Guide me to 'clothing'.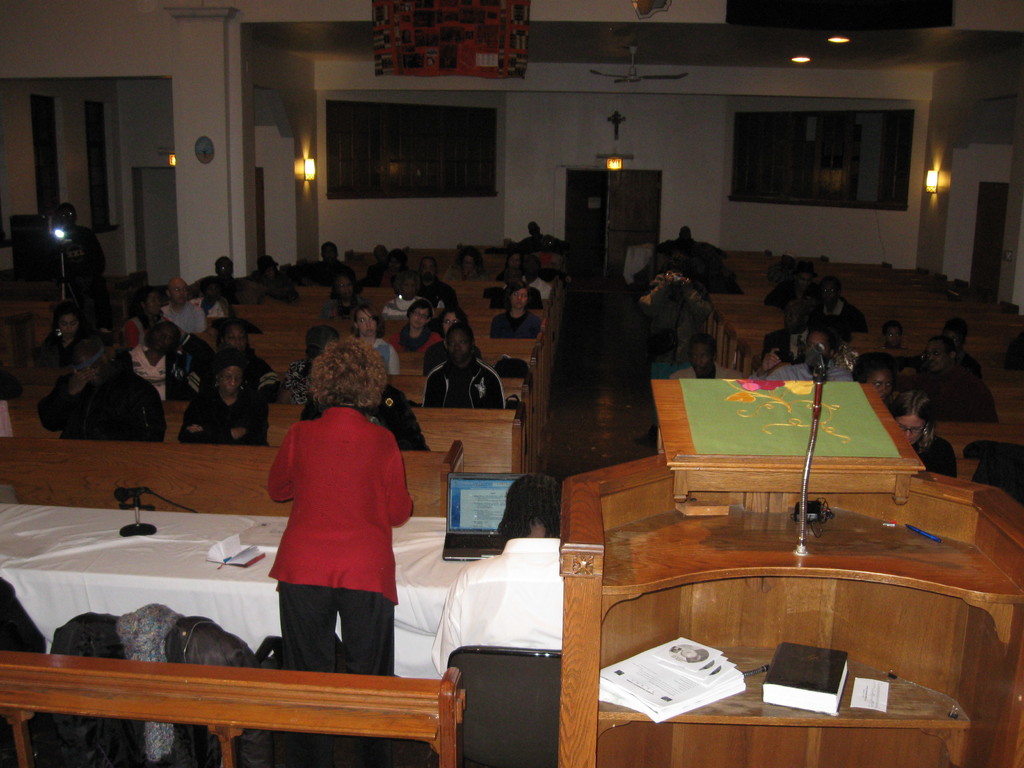
Guidance: <bbox>292, 379, 443, 449</bbox>.
